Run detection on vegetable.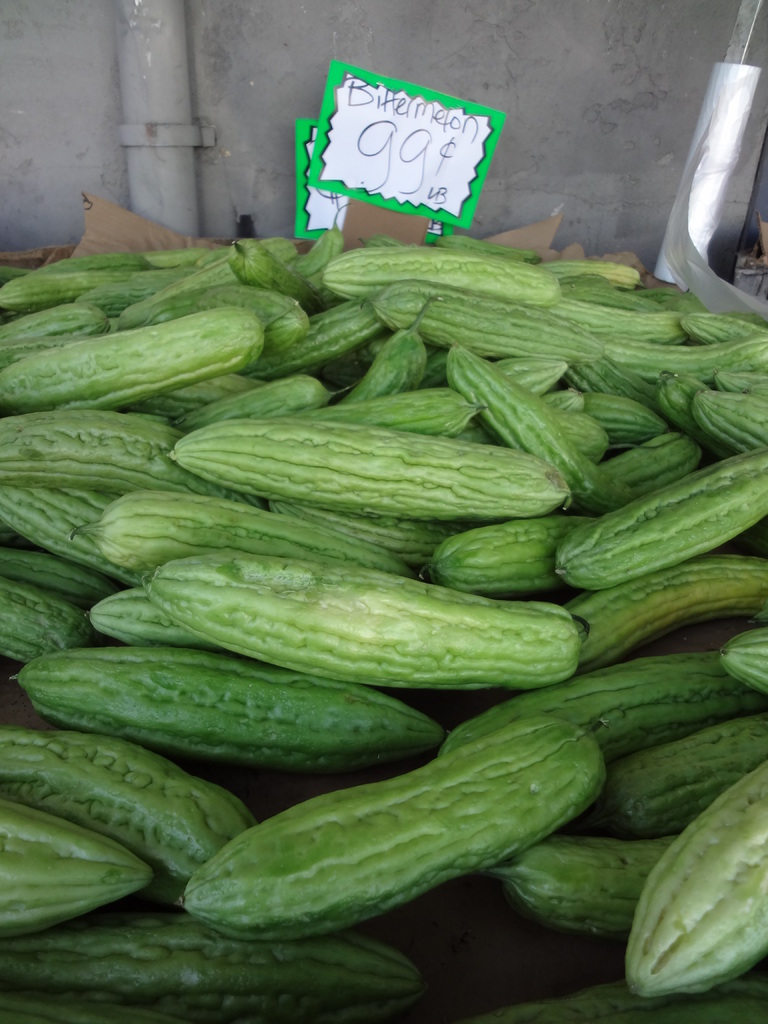
Result: <bbox>630, 765, 767, 1014</bbox>.
